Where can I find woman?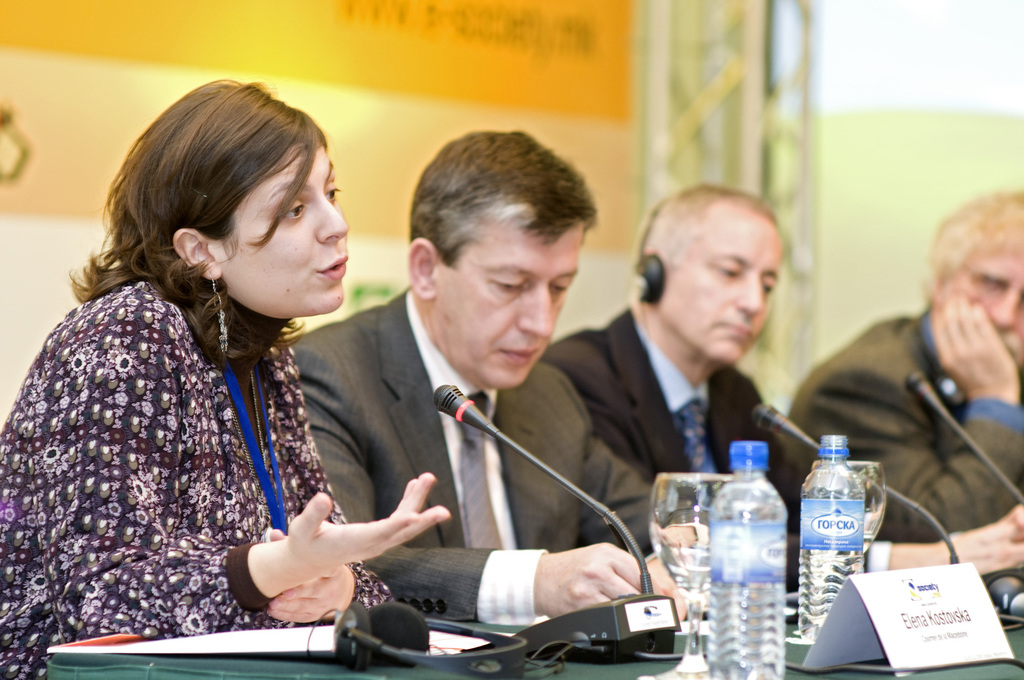
You can find it at [0,80,456,679].
